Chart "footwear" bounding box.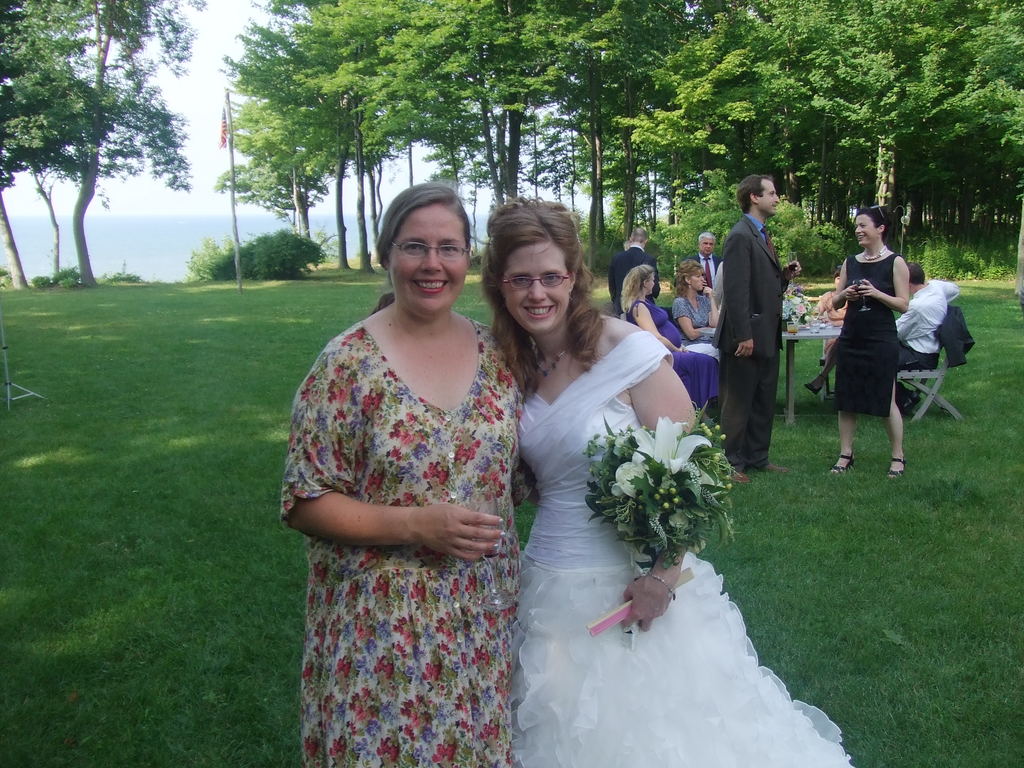
Charted: [x1=731, y1=465, x2=747, y2=483].
